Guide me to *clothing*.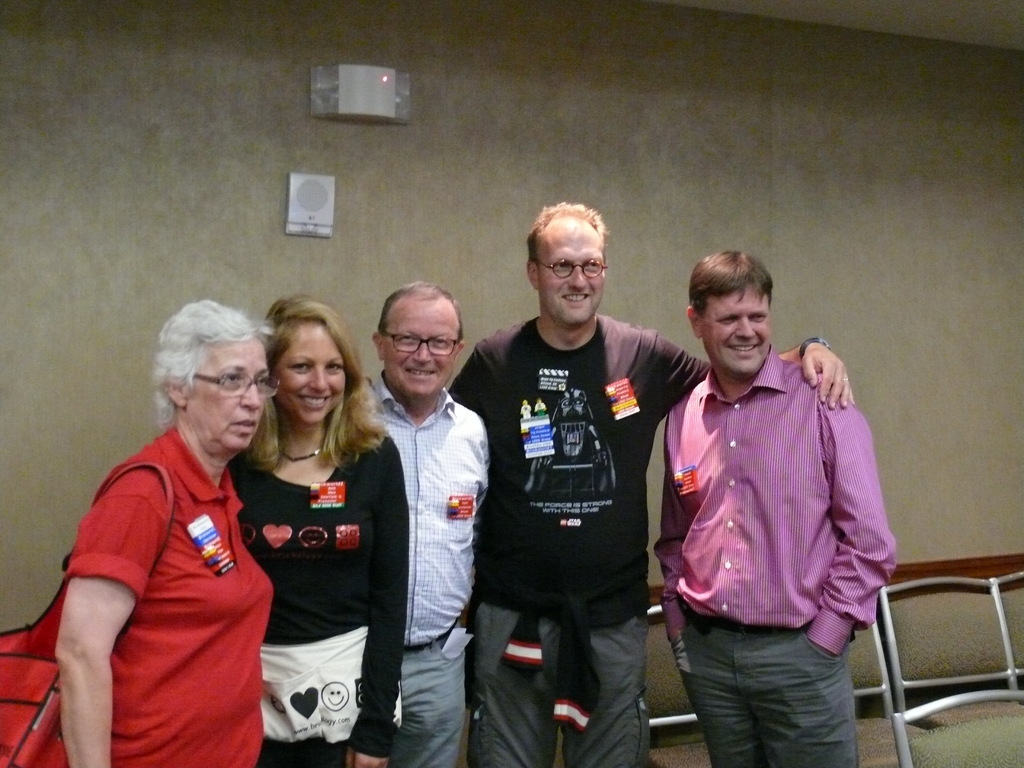
Guidance: <bbox>219, 429, 408, 765</bbox>.
